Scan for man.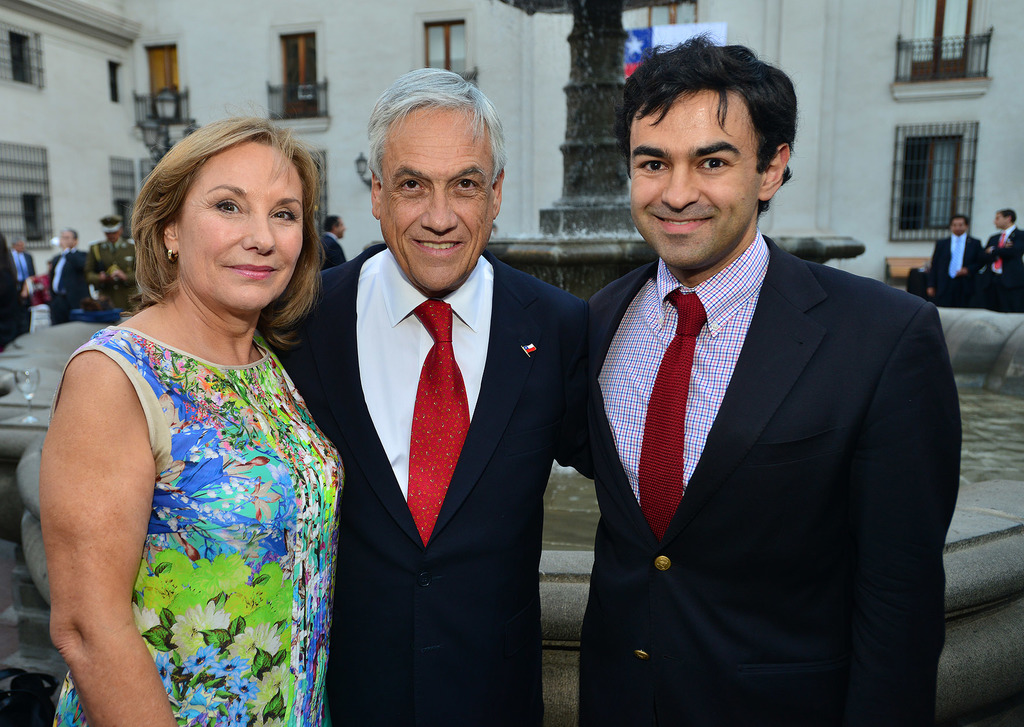
Scan result: box=[47, 231, 92, 323].
